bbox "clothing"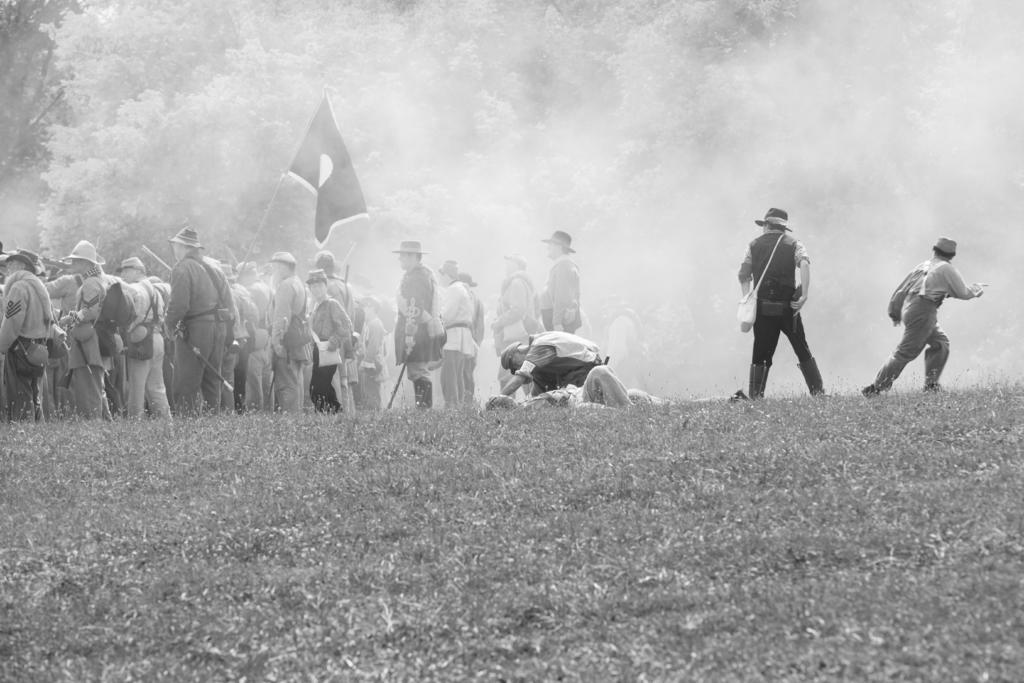
left=888, top=229, right=987, bottom=388
